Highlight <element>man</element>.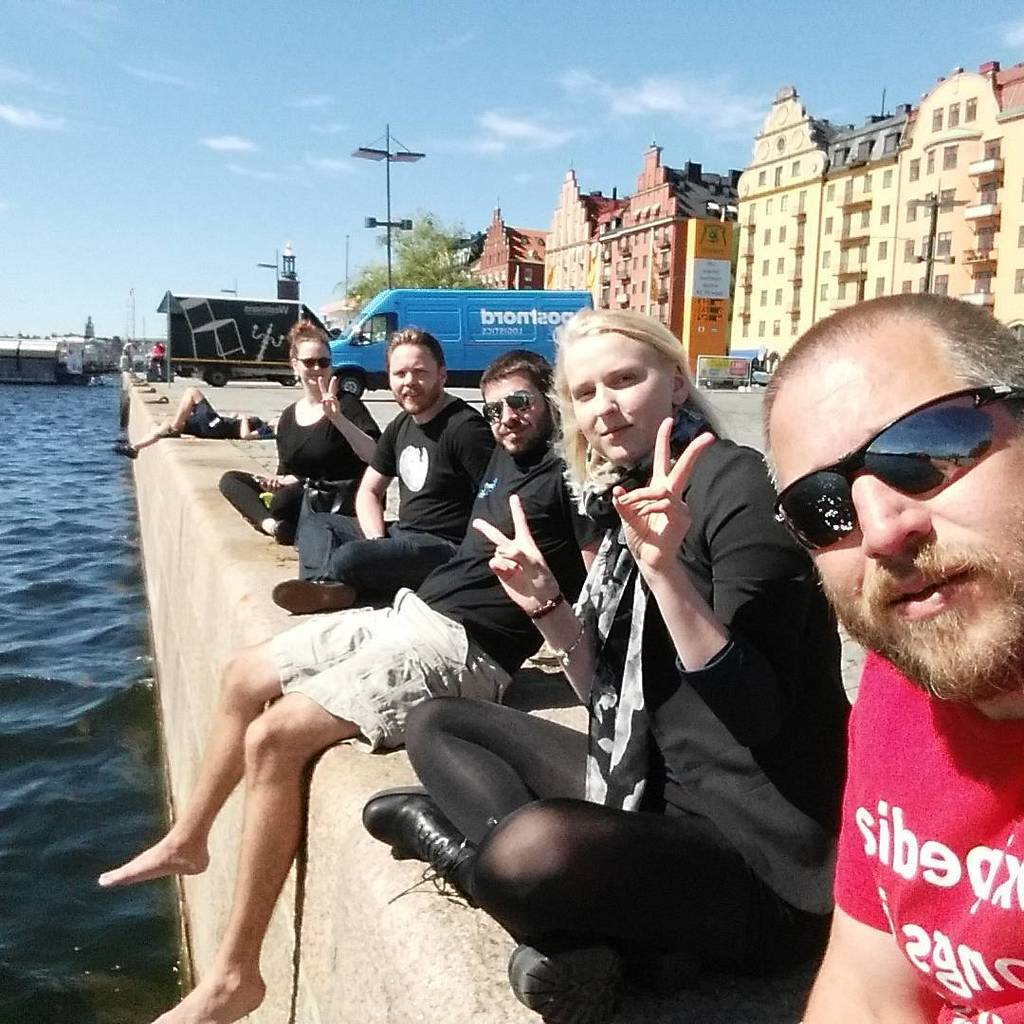
Highlighted region: {"x1": 149, "y1": 338, "x2": 163, "y2": 356}.
